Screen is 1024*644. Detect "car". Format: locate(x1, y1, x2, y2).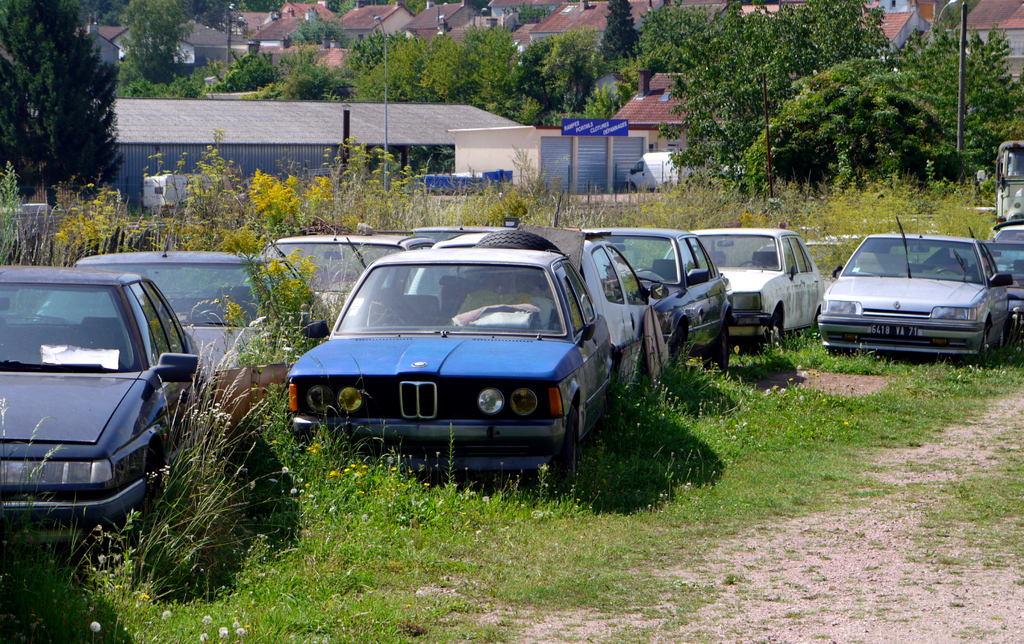
locate(38, 247, 319, 436).
